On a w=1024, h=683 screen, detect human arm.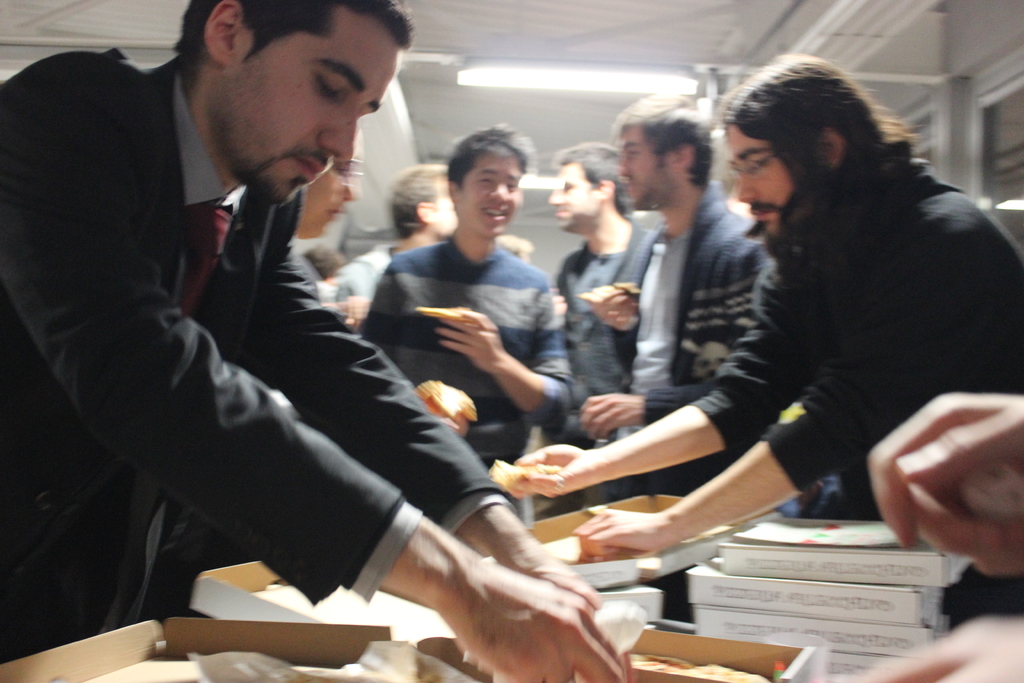
rect(580, 375, 710, 443).
